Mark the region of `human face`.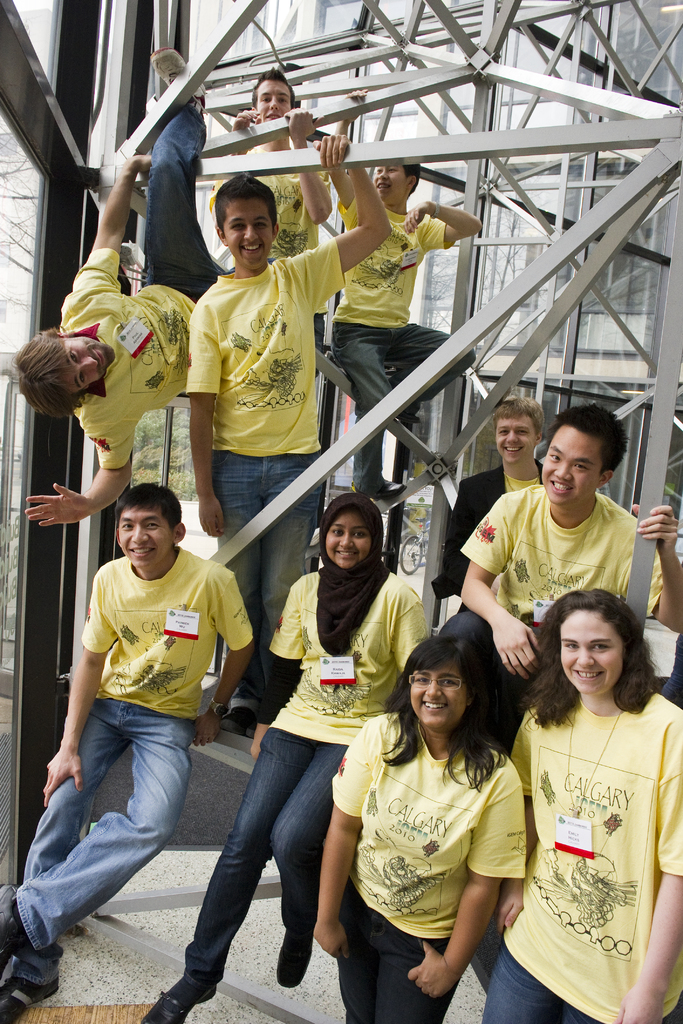
Region: (x1=541, y1=428, x2=599, y2=504).
